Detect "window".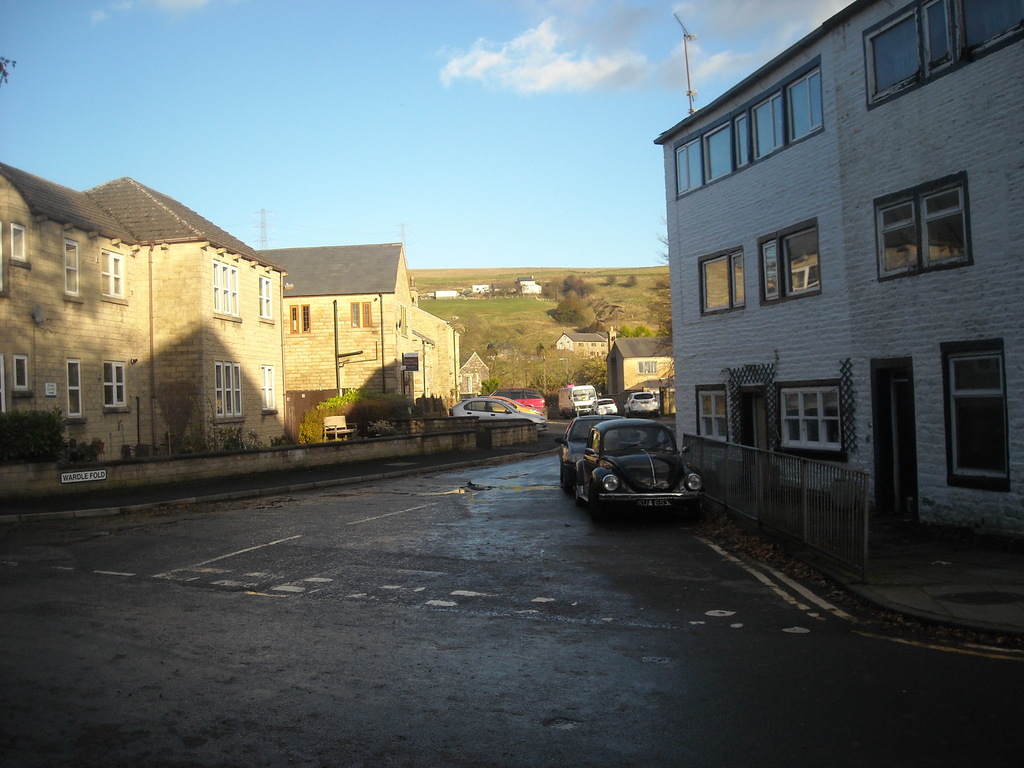
Detected at {"x1": 867, "y1": 0, "x2": 1023, "y2": 108}.
